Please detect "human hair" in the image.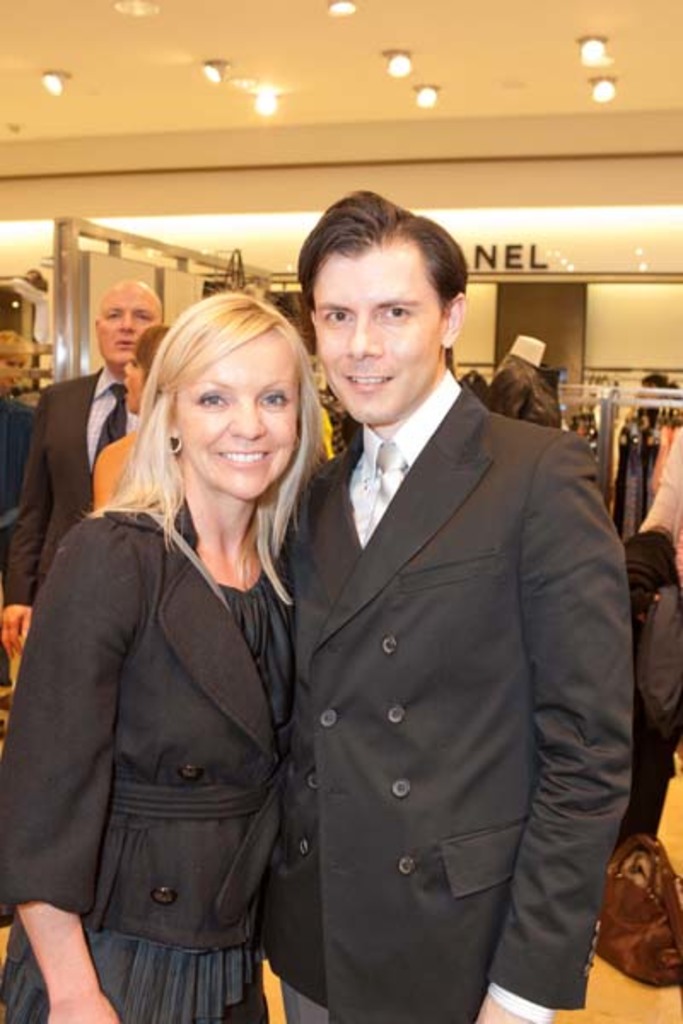
[left=135, top=326, right=181, bottom=391].
